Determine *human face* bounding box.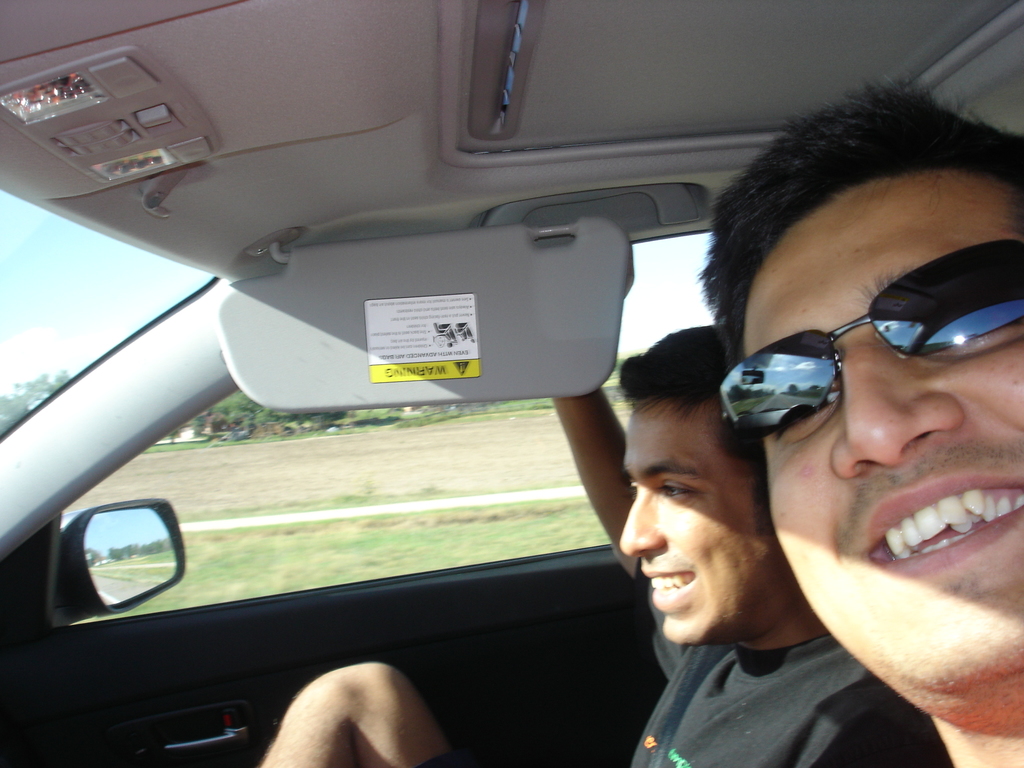
Determined: 616,405,778,647.
